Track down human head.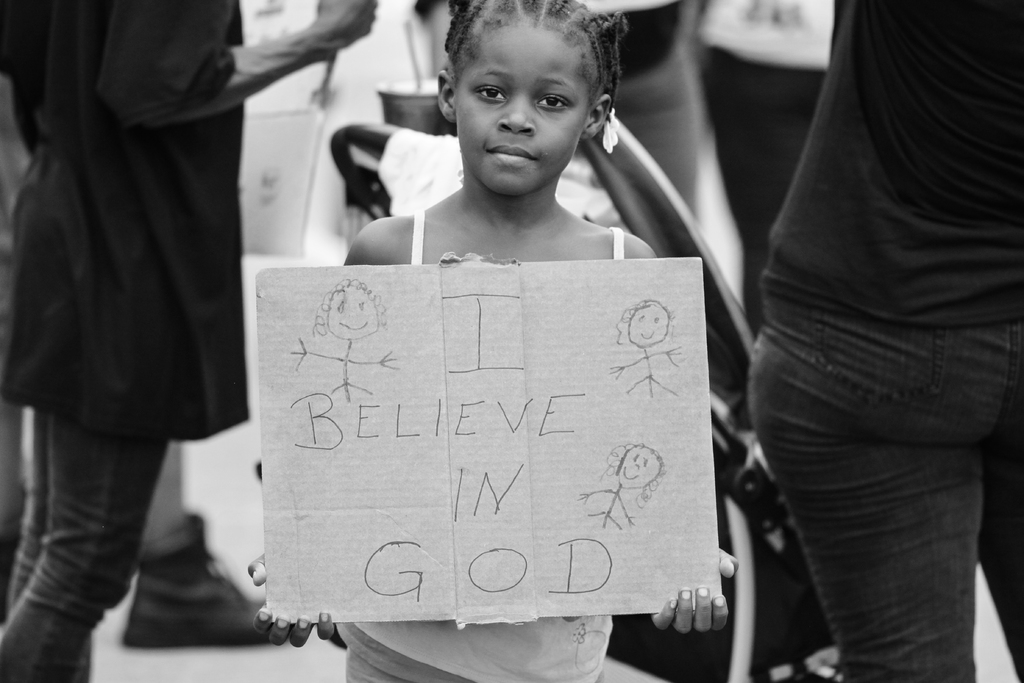
Tracked to BBox(435, 5, 630, 202).
